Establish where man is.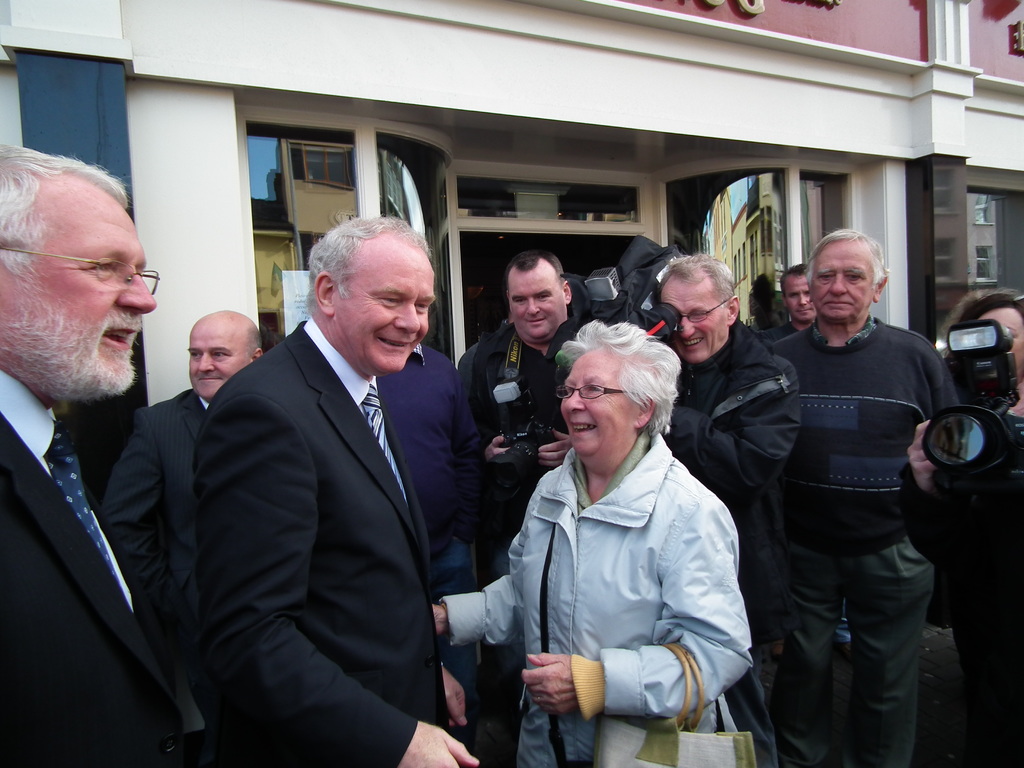
Established at rect(385, 340, 484, 751).
